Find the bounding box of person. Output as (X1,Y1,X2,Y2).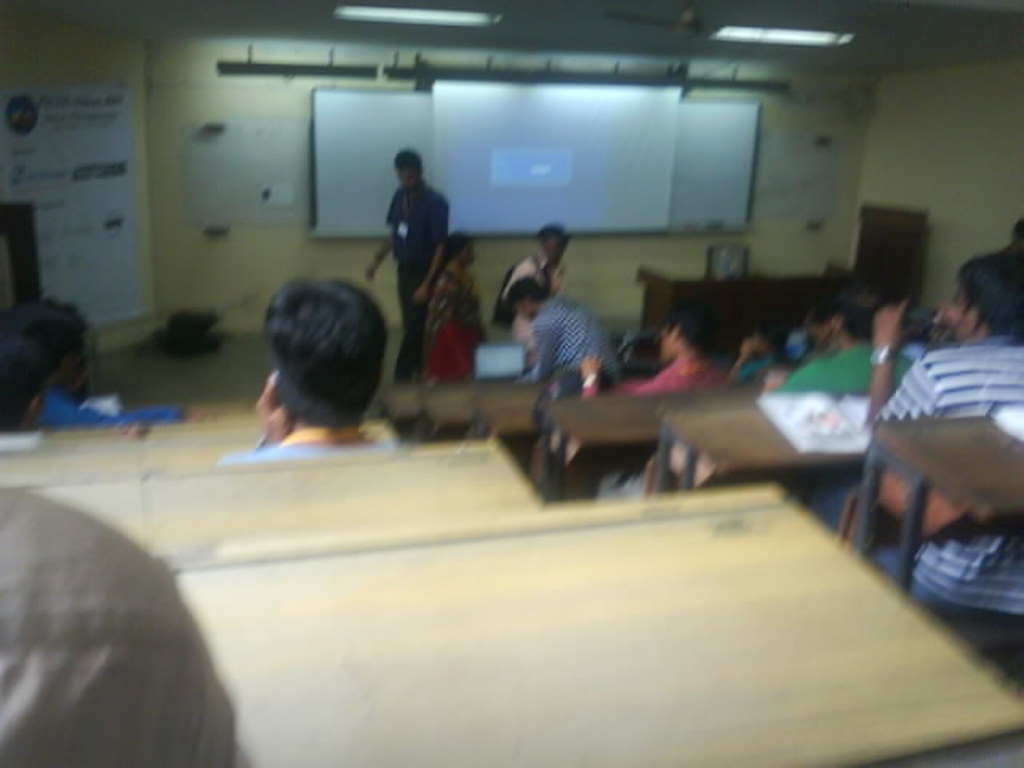
(515,278,621,379).
